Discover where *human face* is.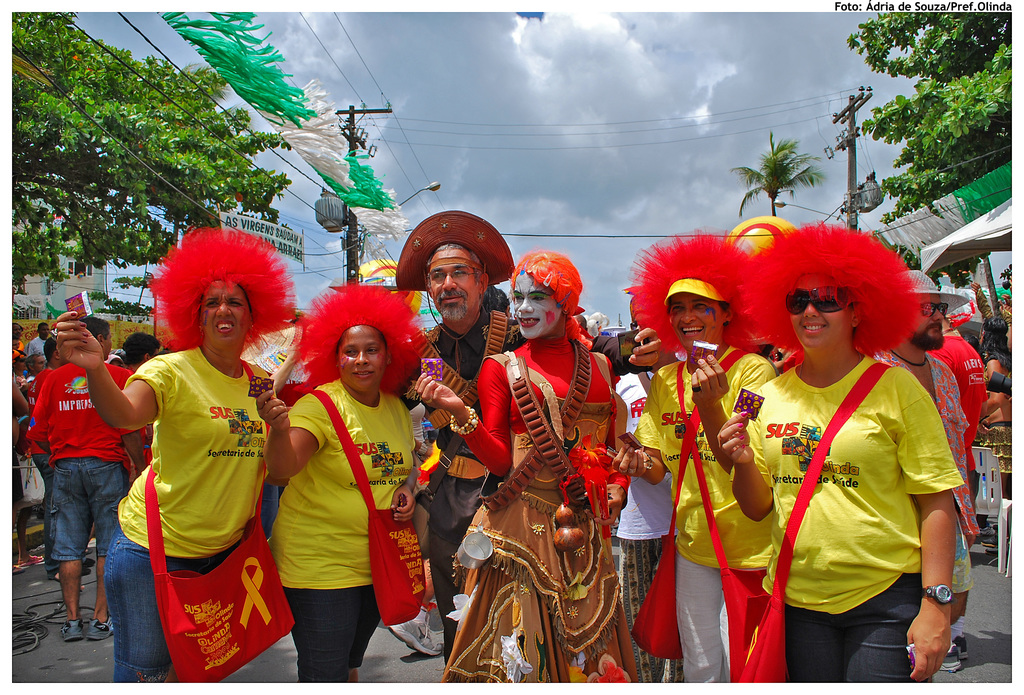
Discovered at box(782, 436, 792, 456).
